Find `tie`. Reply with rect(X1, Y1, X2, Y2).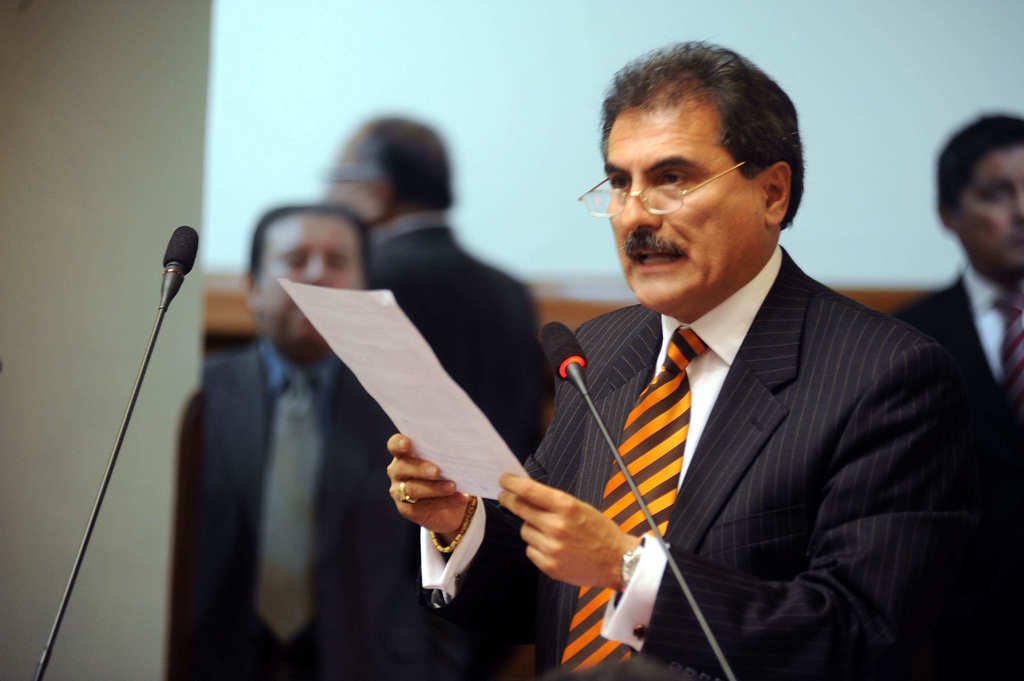
rect(558, 328, 712, 680).
